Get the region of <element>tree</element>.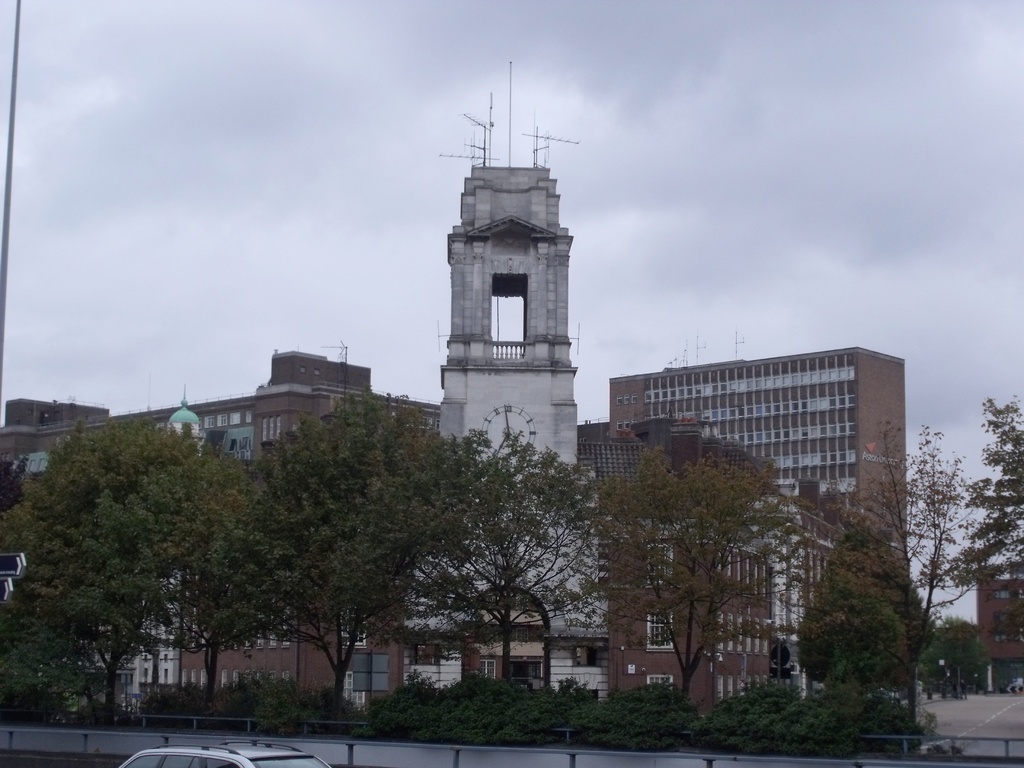
[x1=794, y1=492, x2=941, y2=708].
